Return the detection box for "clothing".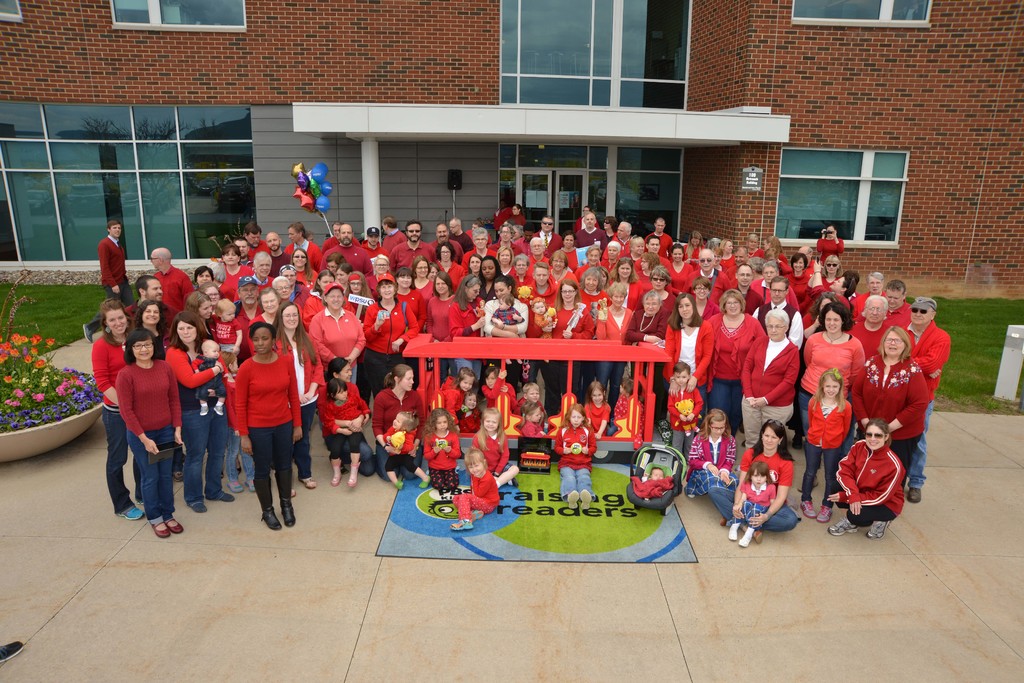
(451,474,497,521).
